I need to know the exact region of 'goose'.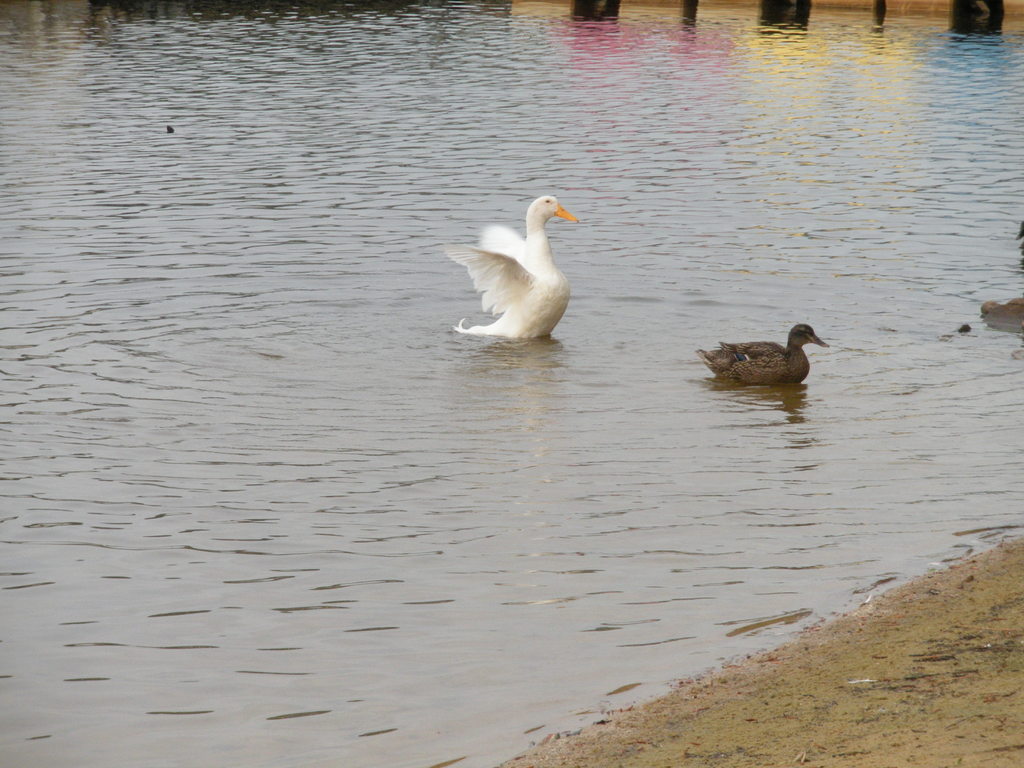
Region: rect(440, 197, 575, 336).
